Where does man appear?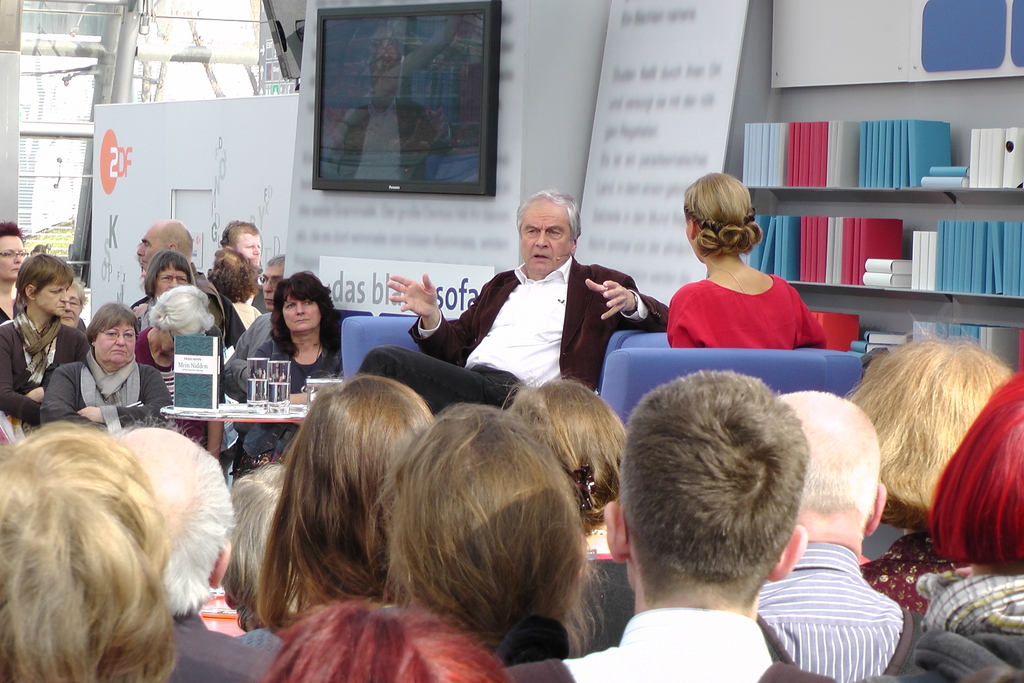
Appears at <bbox>107, 415, 274, 682</bbox>.
